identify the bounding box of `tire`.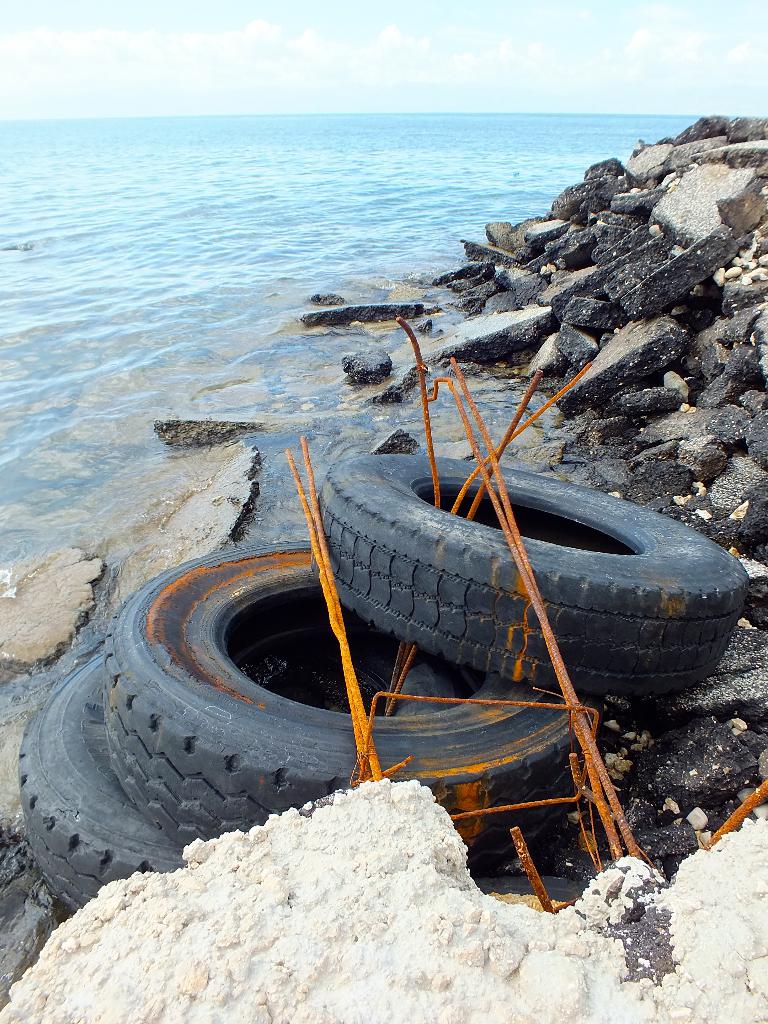
471, 875, 579, 905.
